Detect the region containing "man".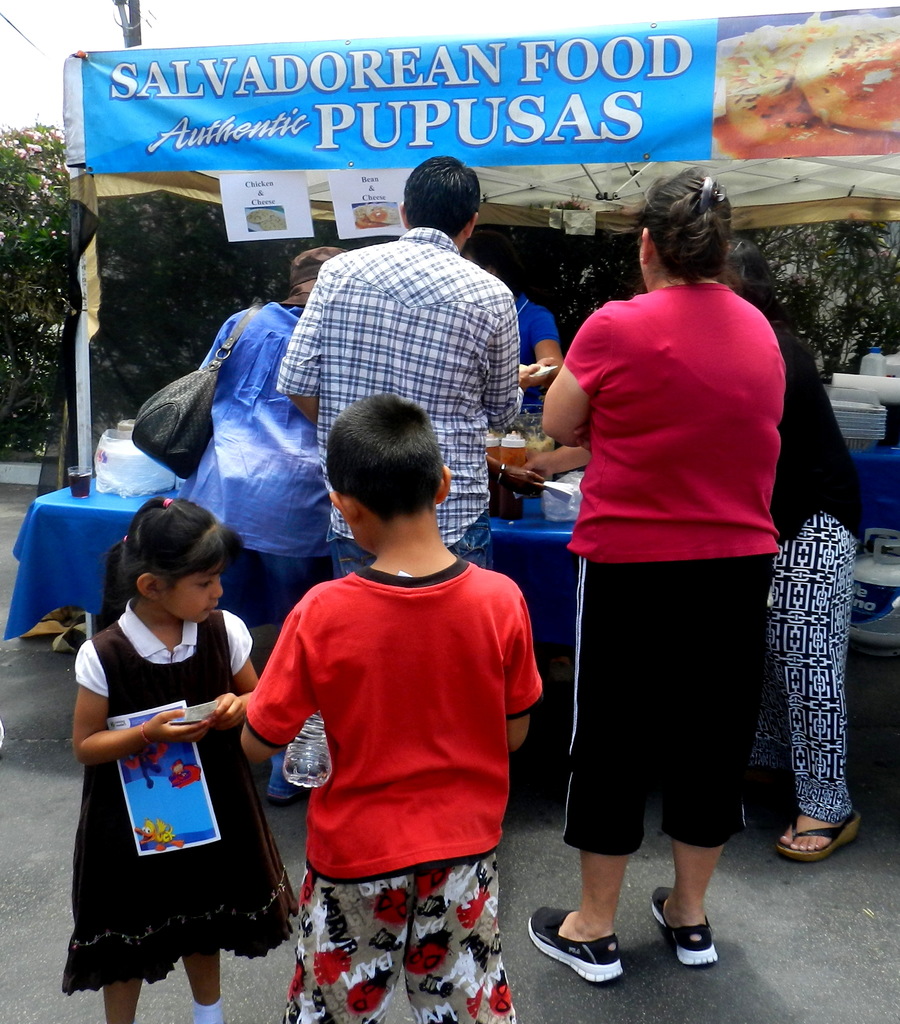
(460,230,565,428).
